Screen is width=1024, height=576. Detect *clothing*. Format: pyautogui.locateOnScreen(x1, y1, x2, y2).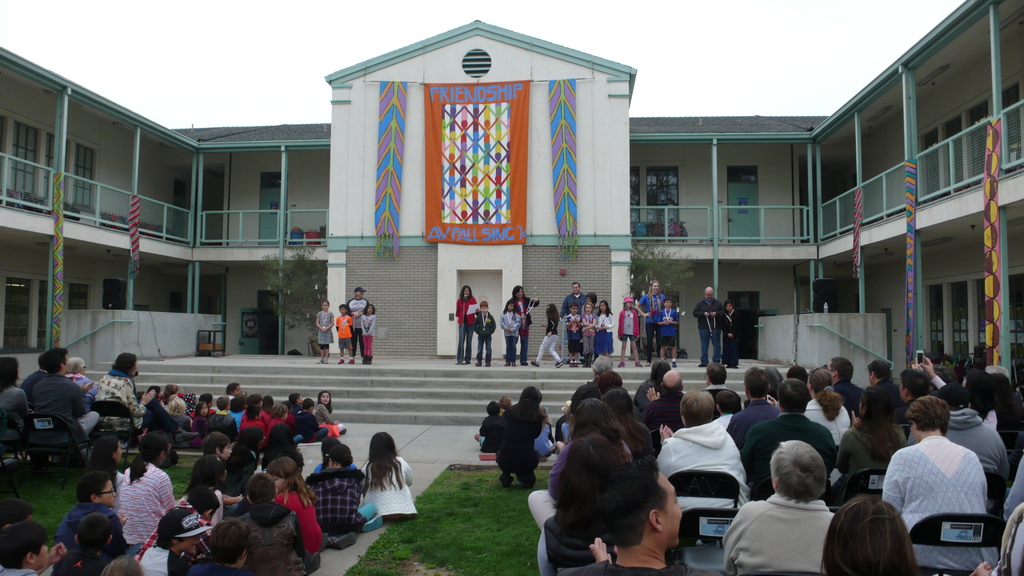
pyautogui.locateOnScreen(553, 412, 564, 442).
